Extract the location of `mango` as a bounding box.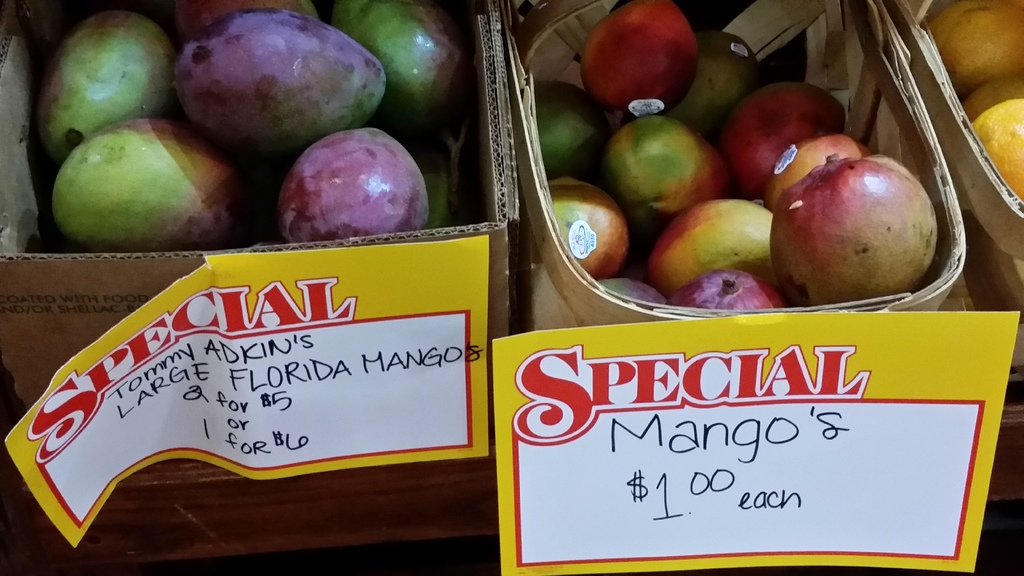
box(176, 8, 386, 151).
